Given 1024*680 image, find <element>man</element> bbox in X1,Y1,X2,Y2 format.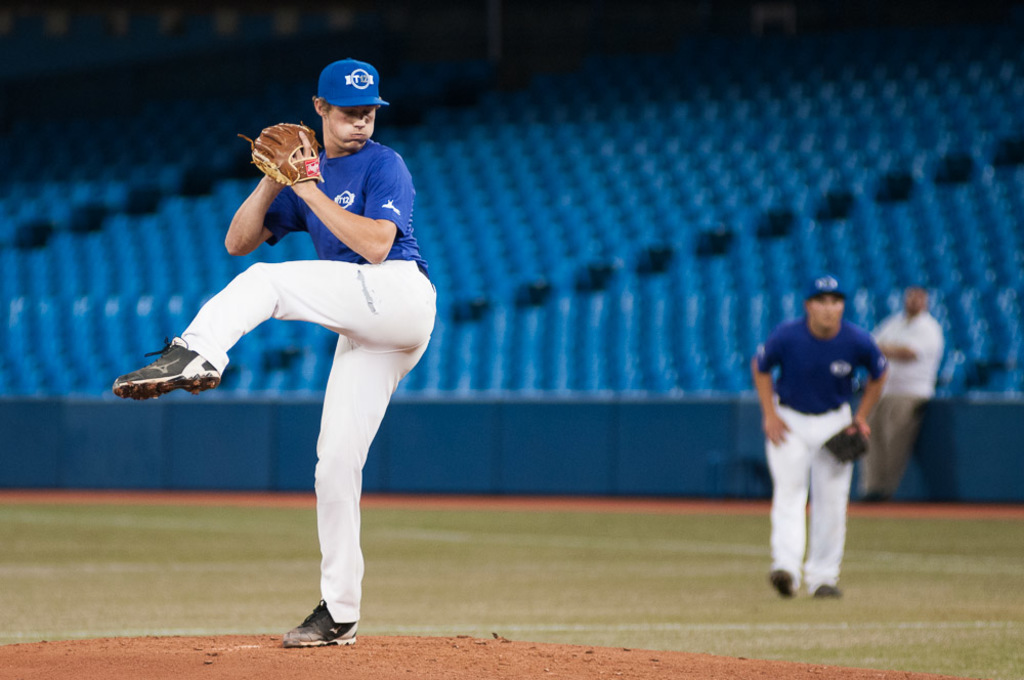
750,270,891,606.
